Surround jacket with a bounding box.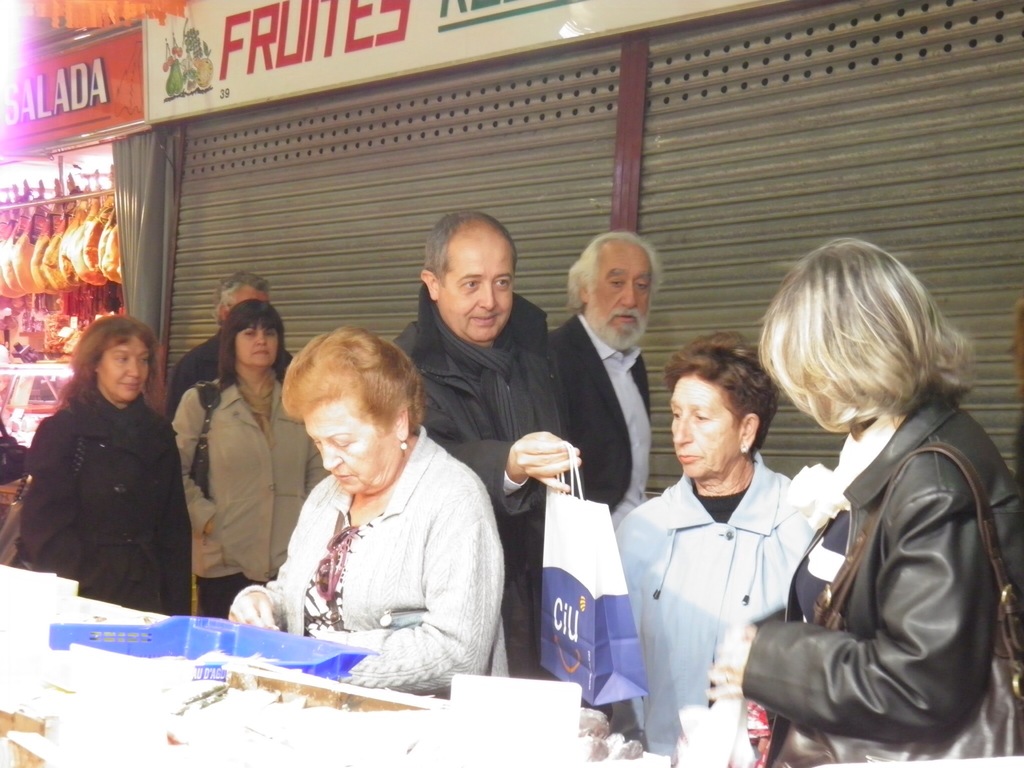
box(388, 284, 572, 680).
